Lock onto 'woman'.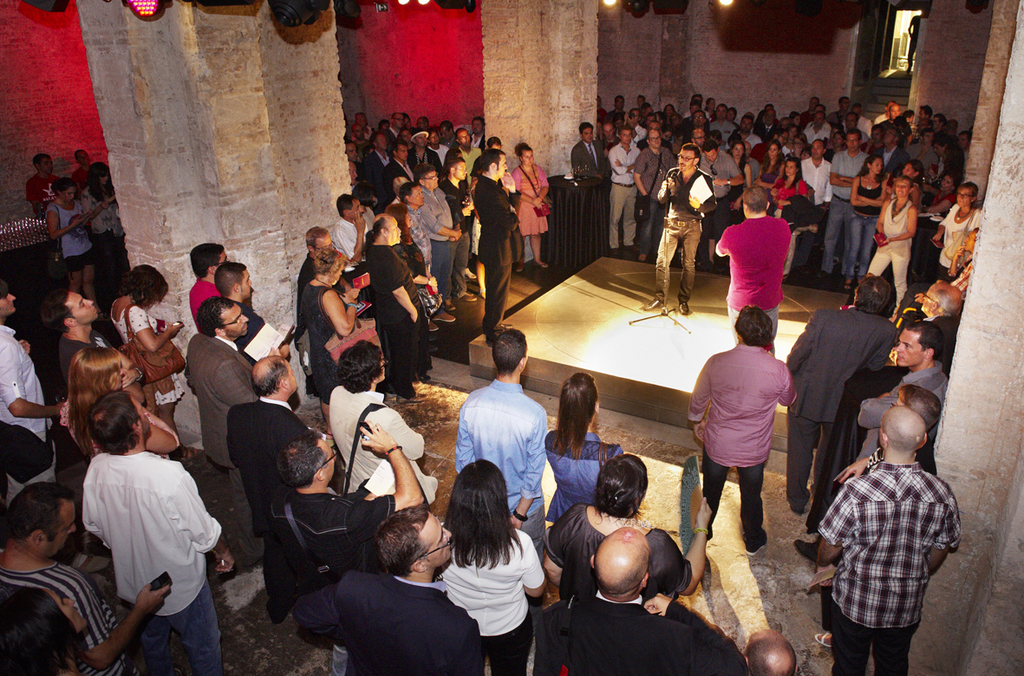
Locked: <bbox>546, 458, 703, 614</bbox>.
